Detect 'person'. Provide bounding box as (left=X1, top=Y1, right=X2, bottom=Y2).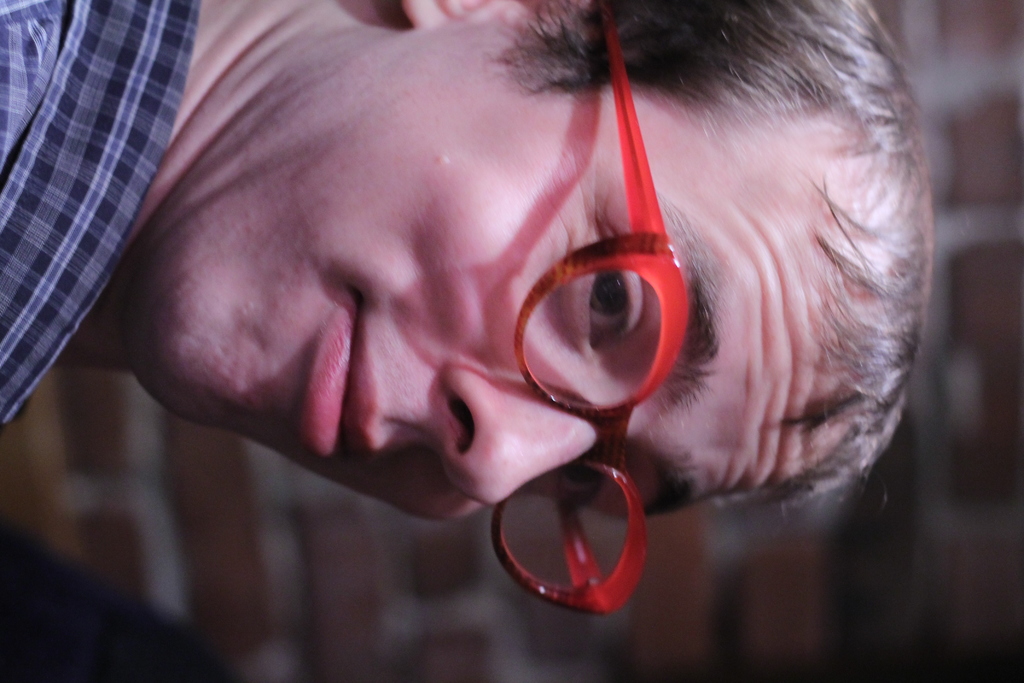
(left=0, top=0, right=938, bottom=621).
